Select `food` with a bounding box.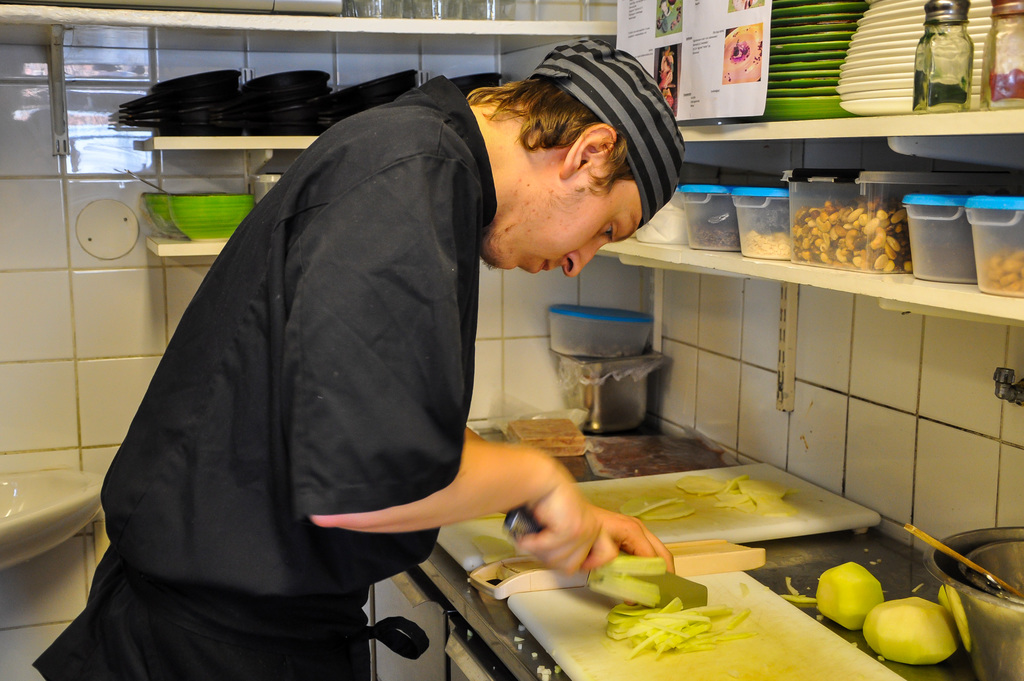
detection(536, 664, 560, 675).
